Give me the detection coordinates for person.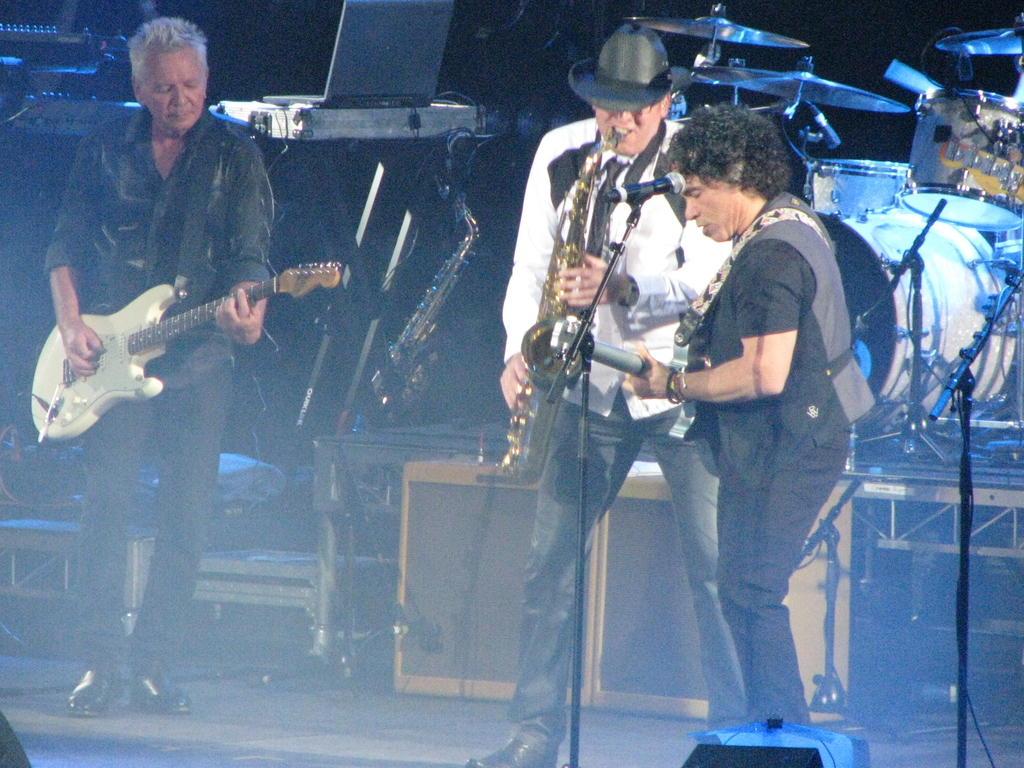
(618, 102, 879, 767).
